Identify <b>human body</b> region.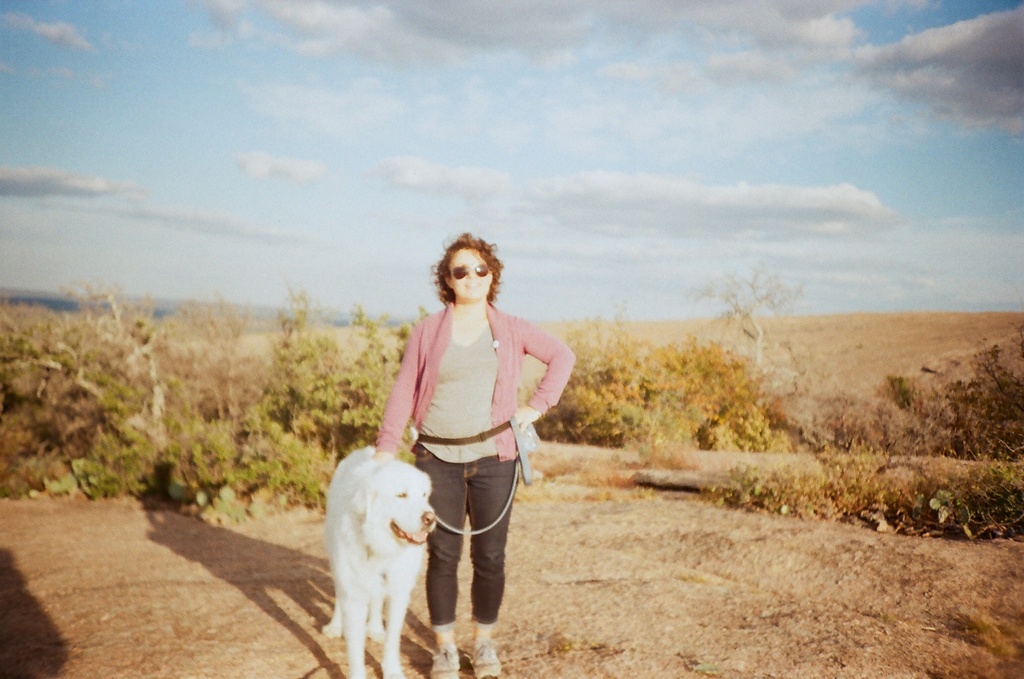
Region: BBox(366, 238, 571, 656).
